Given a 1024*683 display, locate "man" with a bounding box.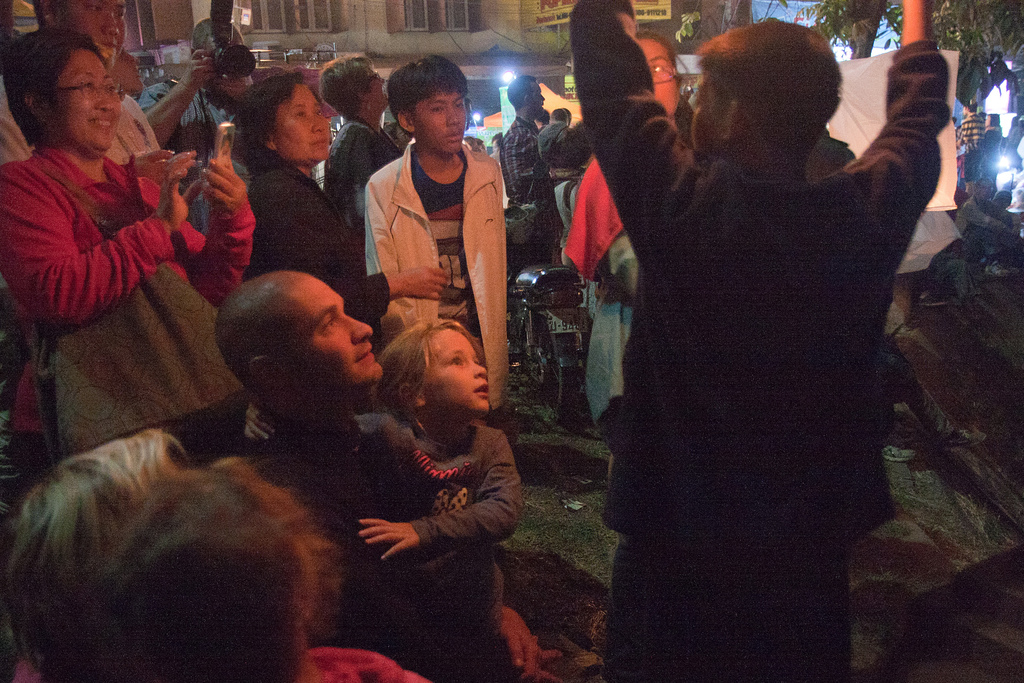
Located: Rect(0, 0, 168, 172).
